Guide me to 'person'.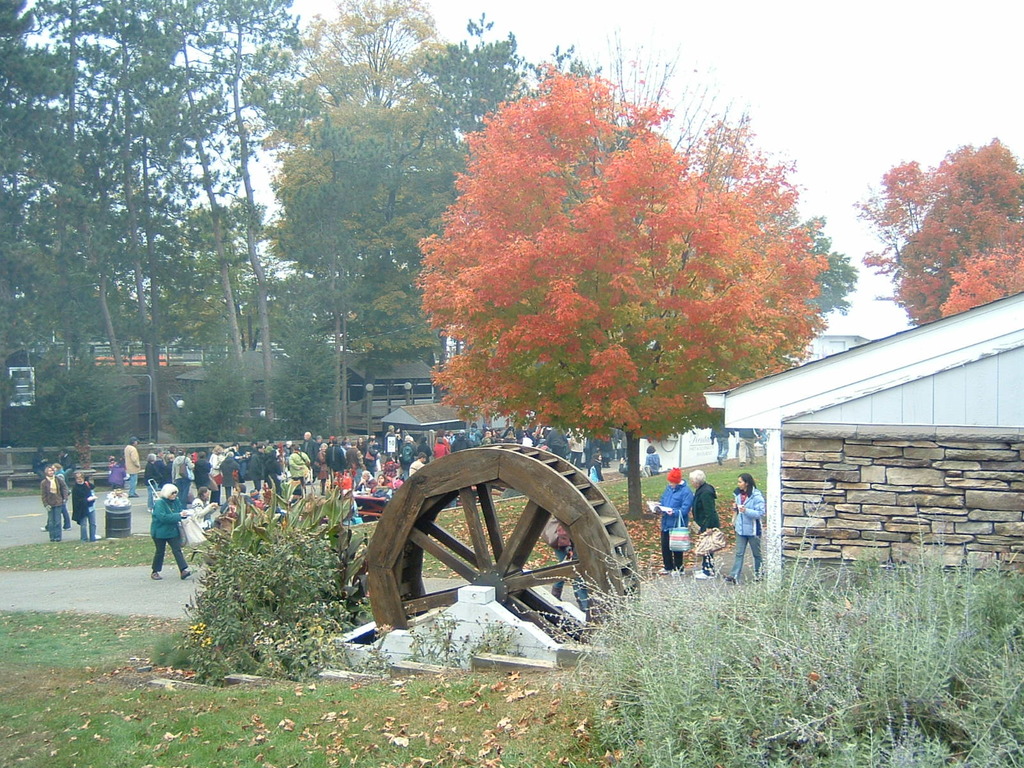
Guidance: detection(151, 485, 196, 579).
